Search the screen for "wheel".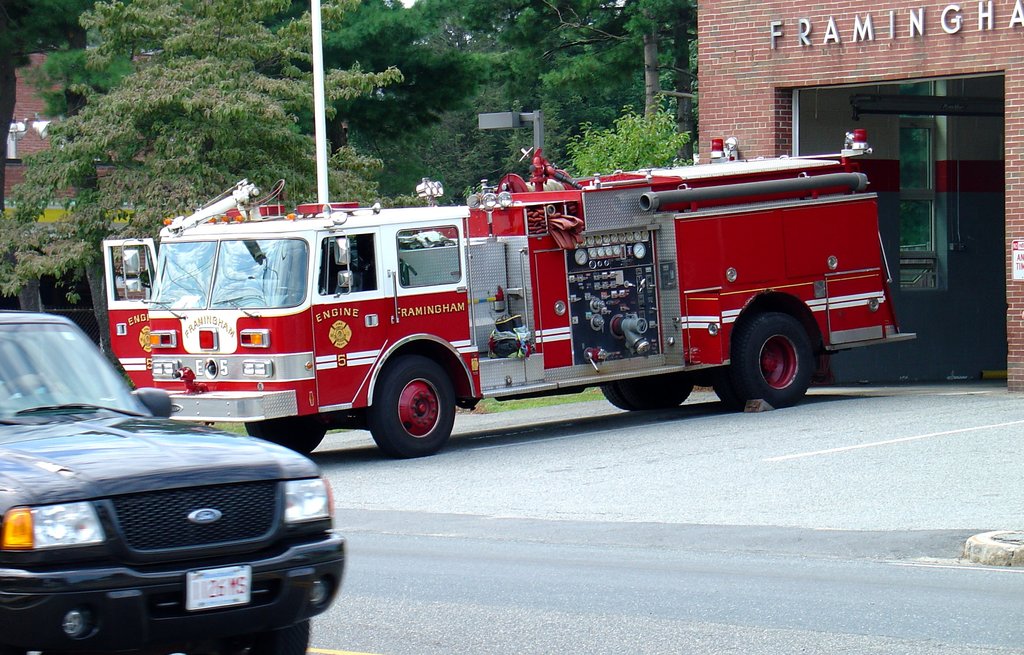
Found at Rect(246, 416, 333, 448).
